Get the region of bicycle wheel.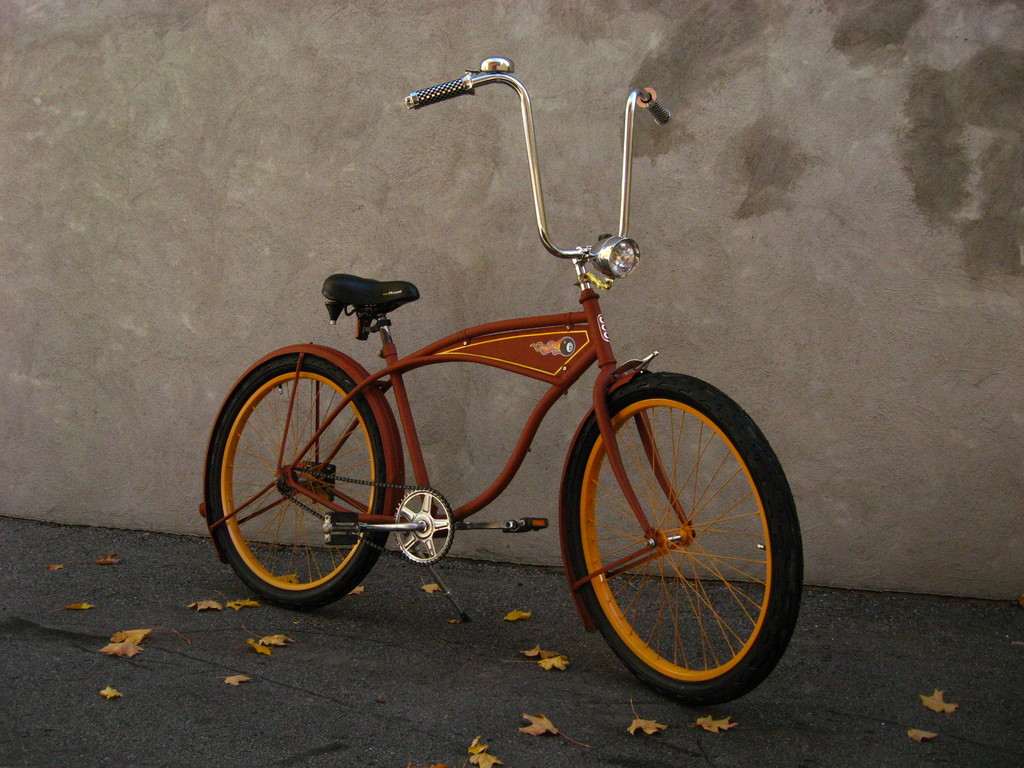
565/368/806/712.
